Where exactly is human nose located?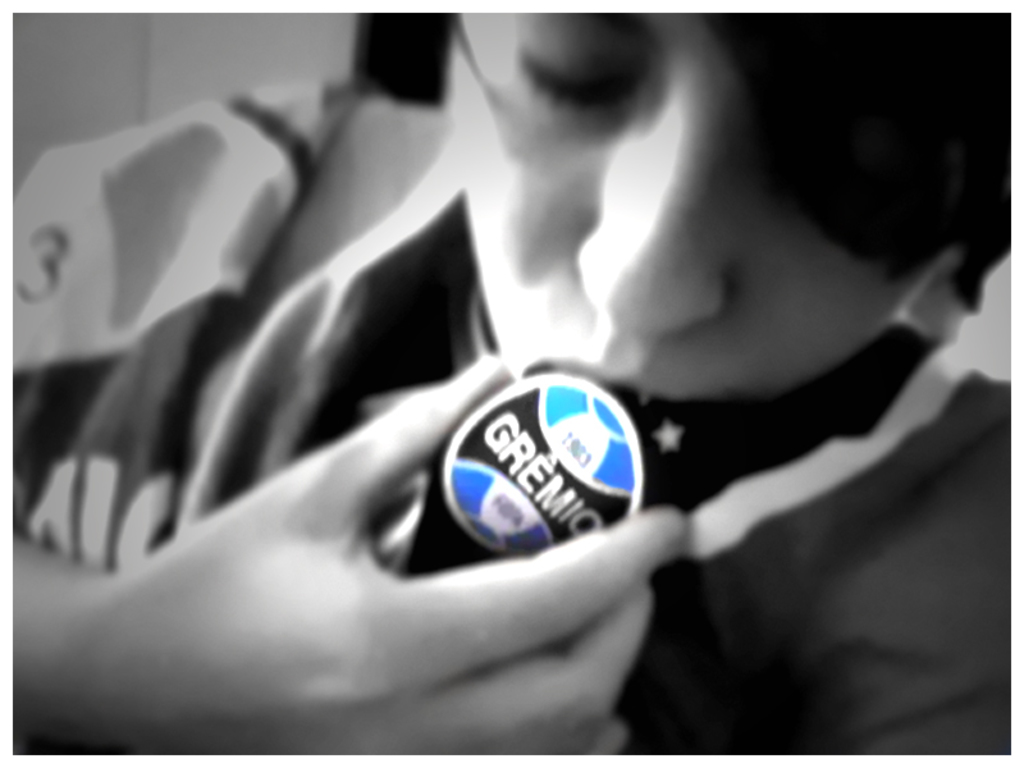
Its bounding box is pyautogui.locateOnScreen(573, 127, 731, 335).
